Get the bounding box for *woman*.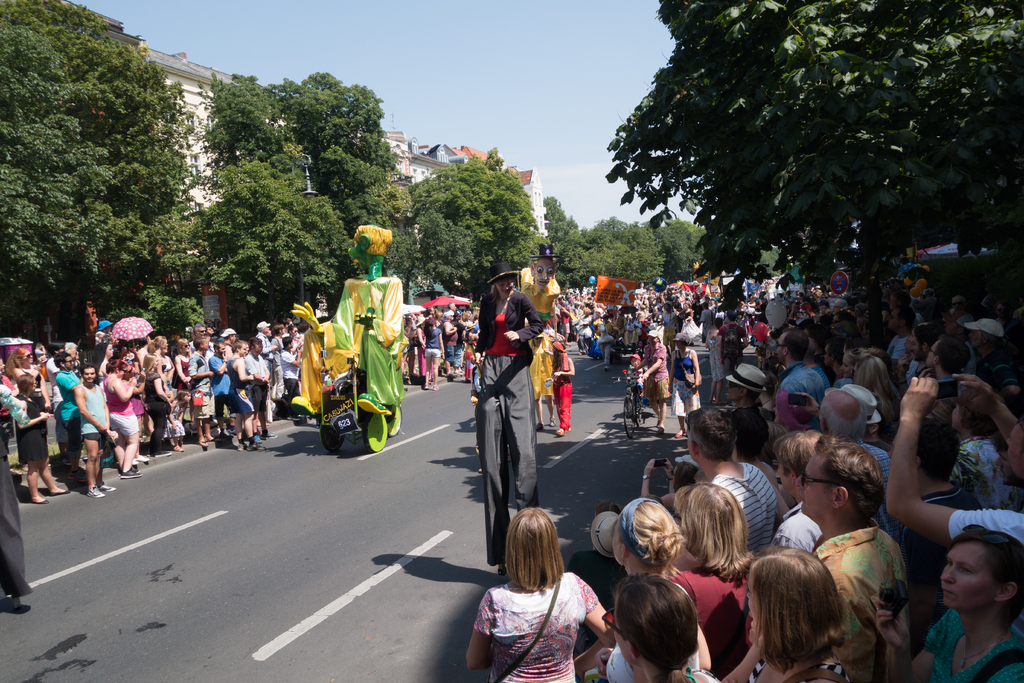
region(422, 316, 442, 392).
